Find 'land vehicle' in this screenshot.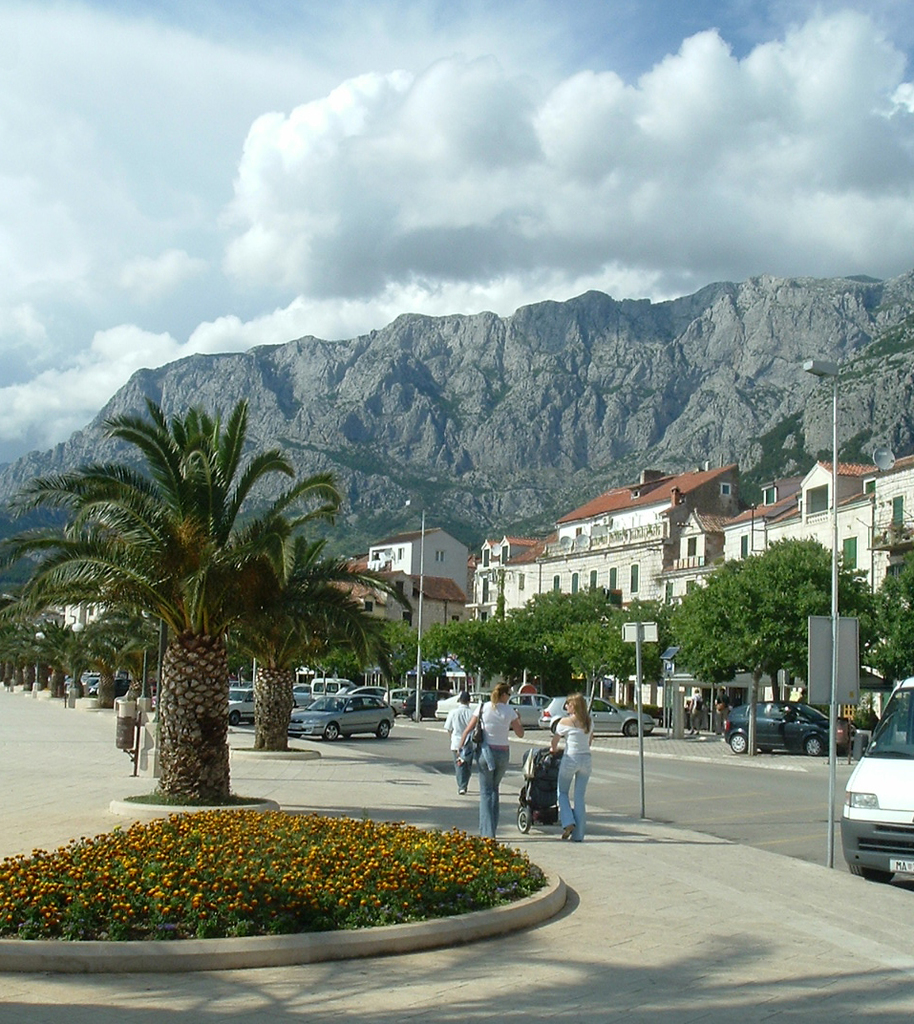
The bounding box for 'land vehicle' is 92/675/133/694.
